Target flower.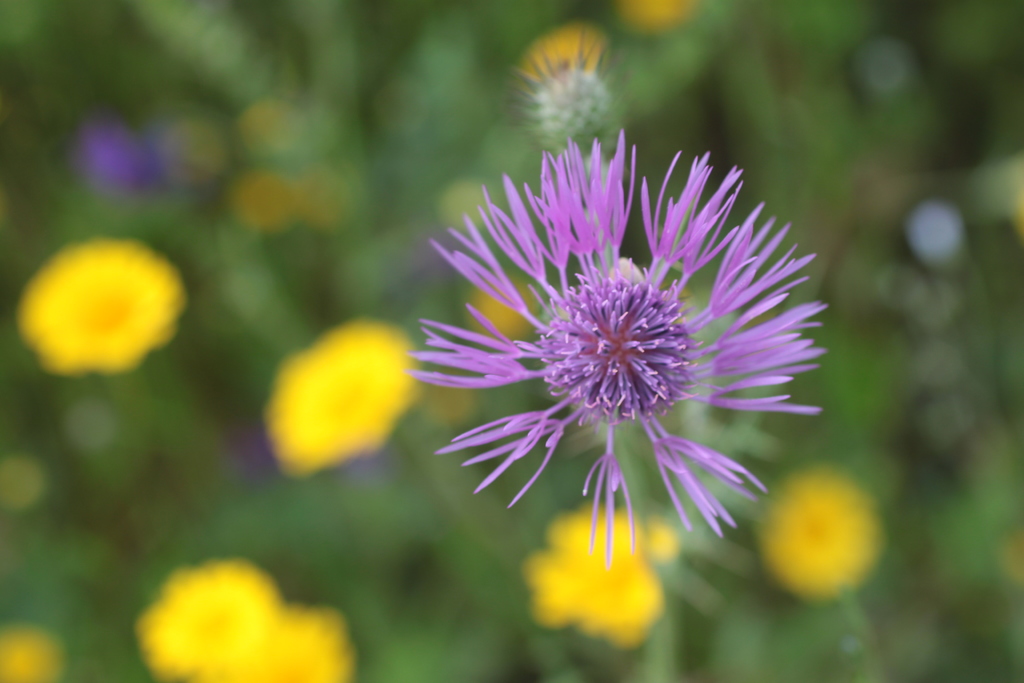
Target region: x1=223 y1=601 x2=351 y2=682.
